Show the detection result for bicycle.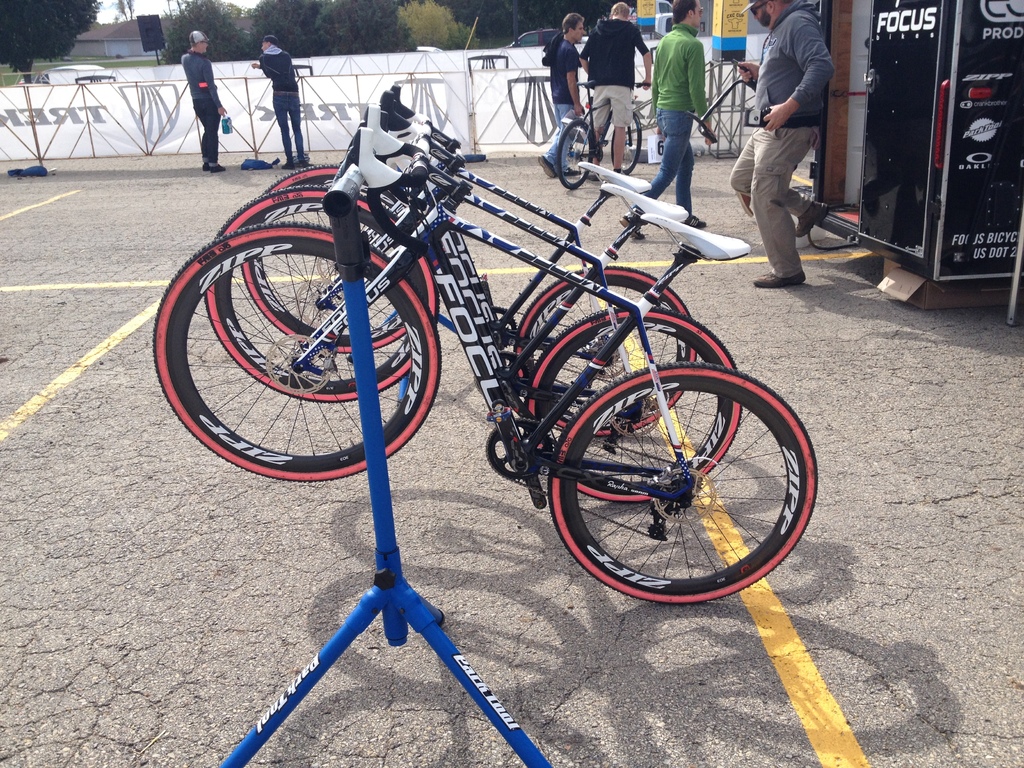
<box>237,79,698,439</box>.
